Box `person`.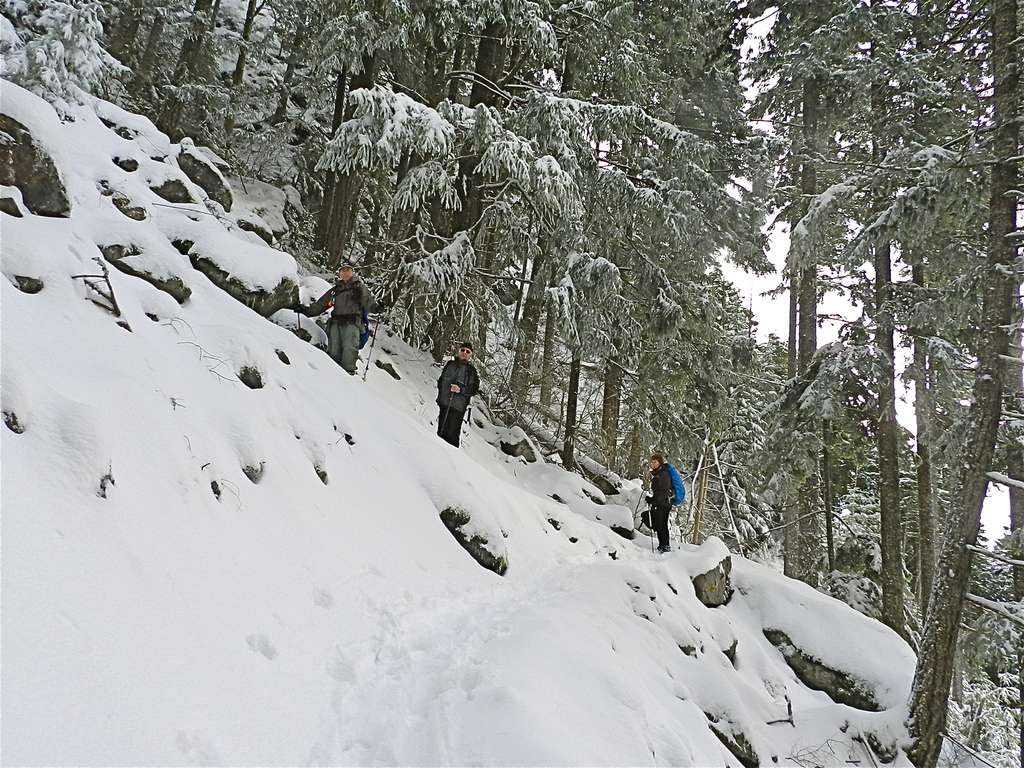
bbox=(643, 449, 673, 557).
